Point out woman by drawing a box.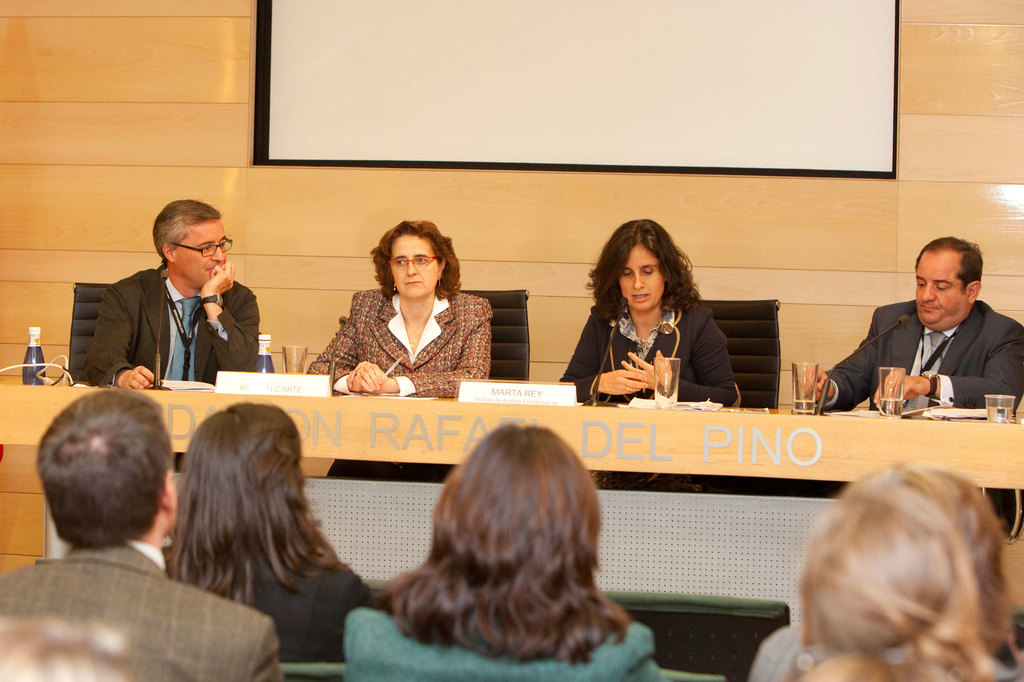
bbox=(168, 404, 372, 656).
